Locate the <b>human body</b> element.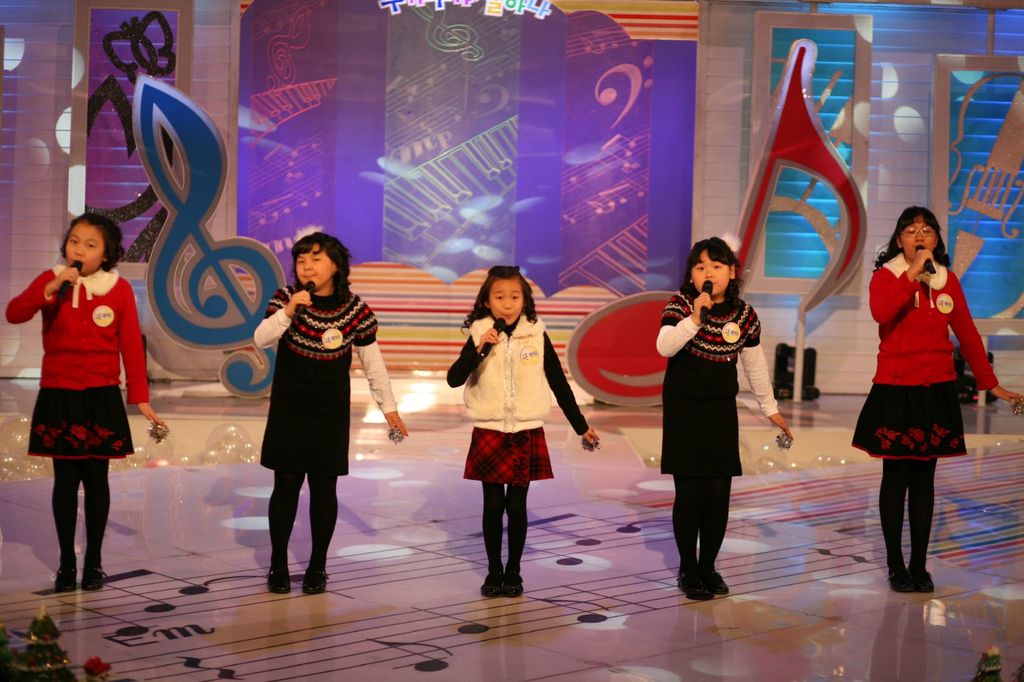
Element bbox: bbox=[657, 234, 796, 607].
